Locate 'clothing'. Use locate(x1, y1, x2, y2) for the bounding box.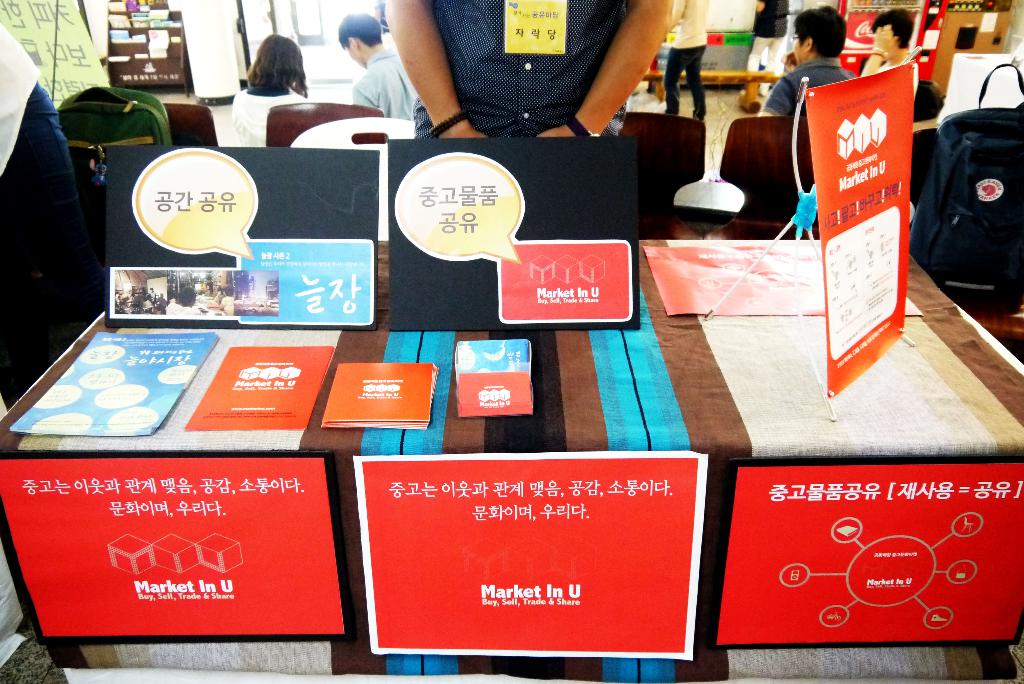
locate(655, 0, 712, 122).
